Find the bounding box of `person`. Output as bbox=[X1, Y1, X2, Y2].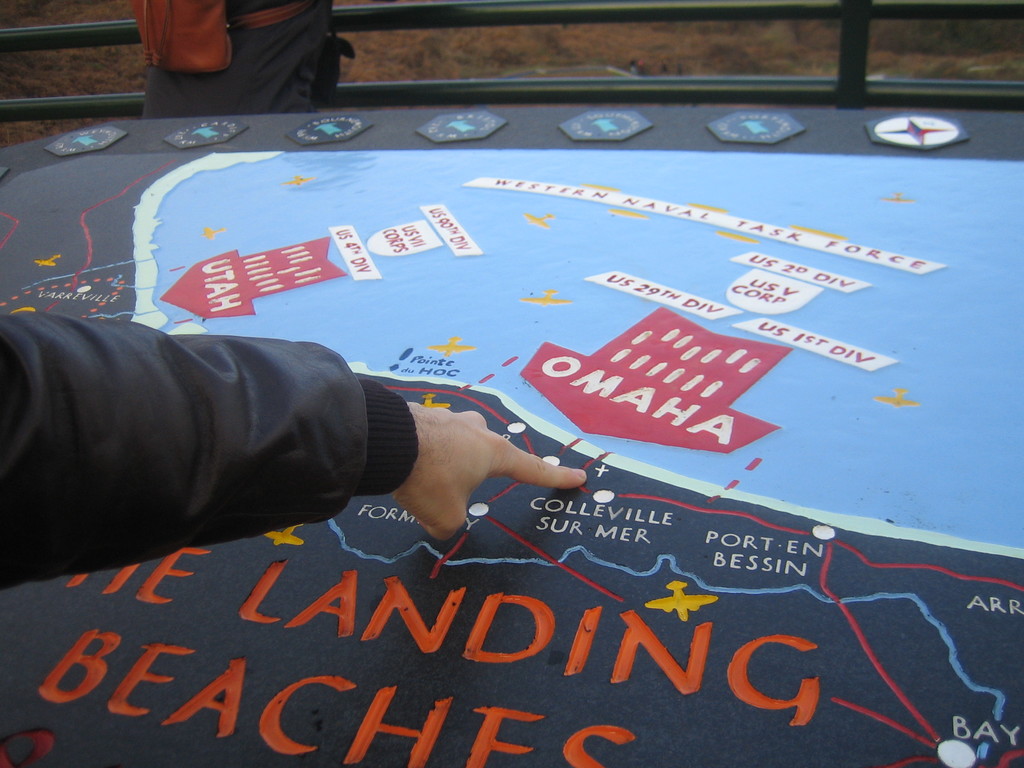
bbox=[141, 0, 336, 111].
